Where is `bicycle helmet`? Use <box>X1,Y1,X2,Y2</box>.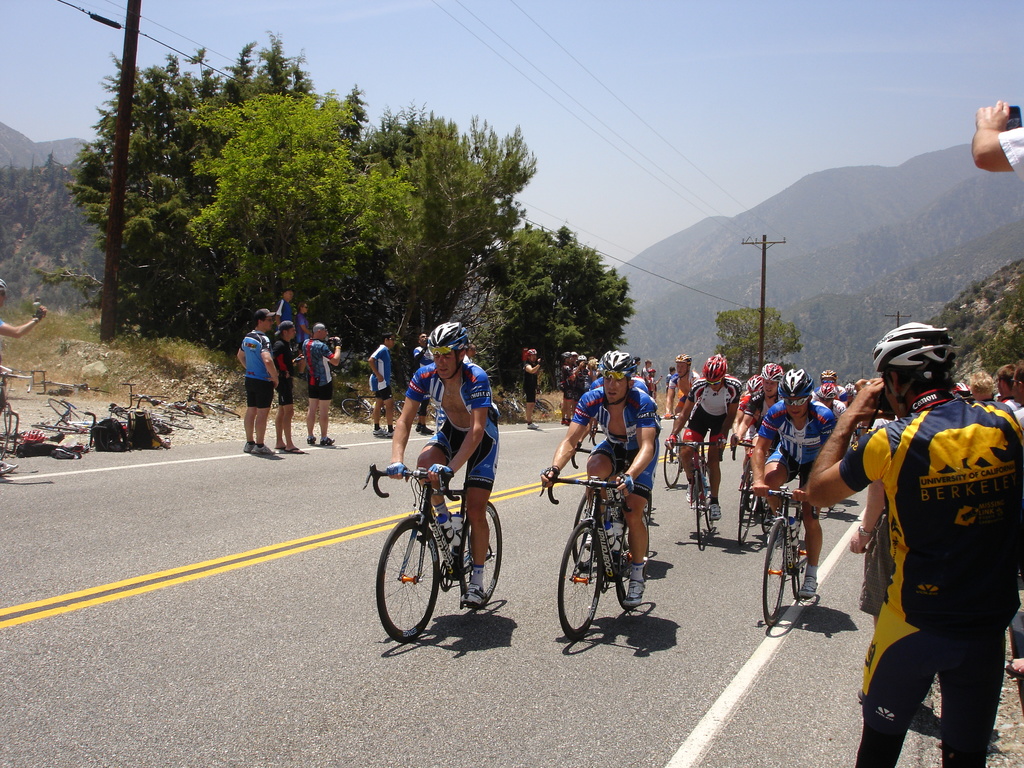
<box>744,373,764,396</box>.
